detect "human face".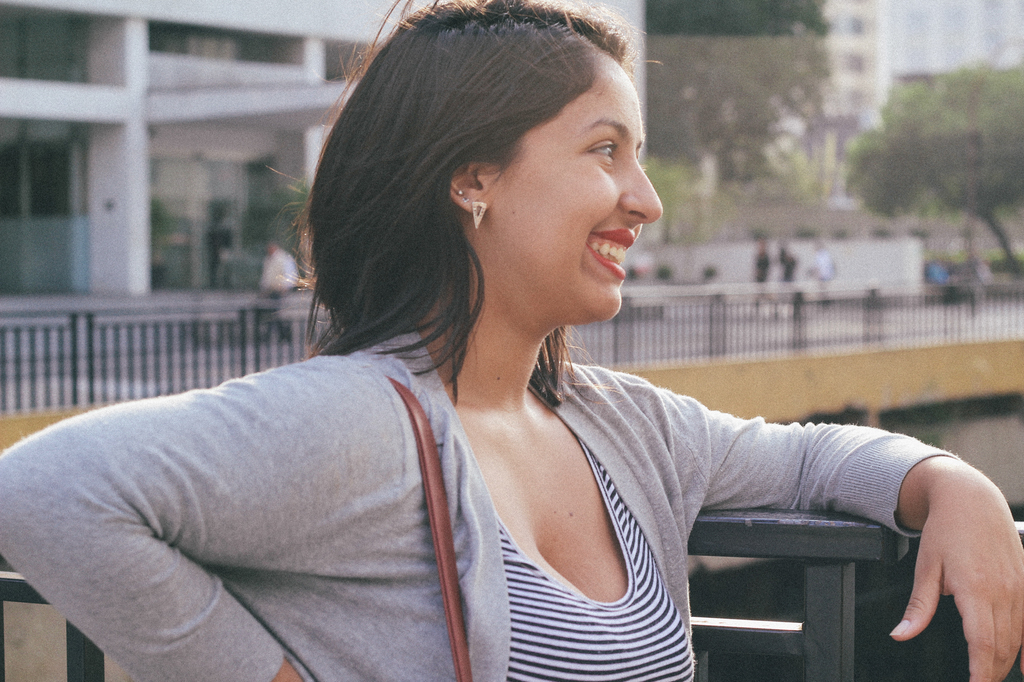
Detected at [x1=502, y1=68, x2=662, y2=324].
